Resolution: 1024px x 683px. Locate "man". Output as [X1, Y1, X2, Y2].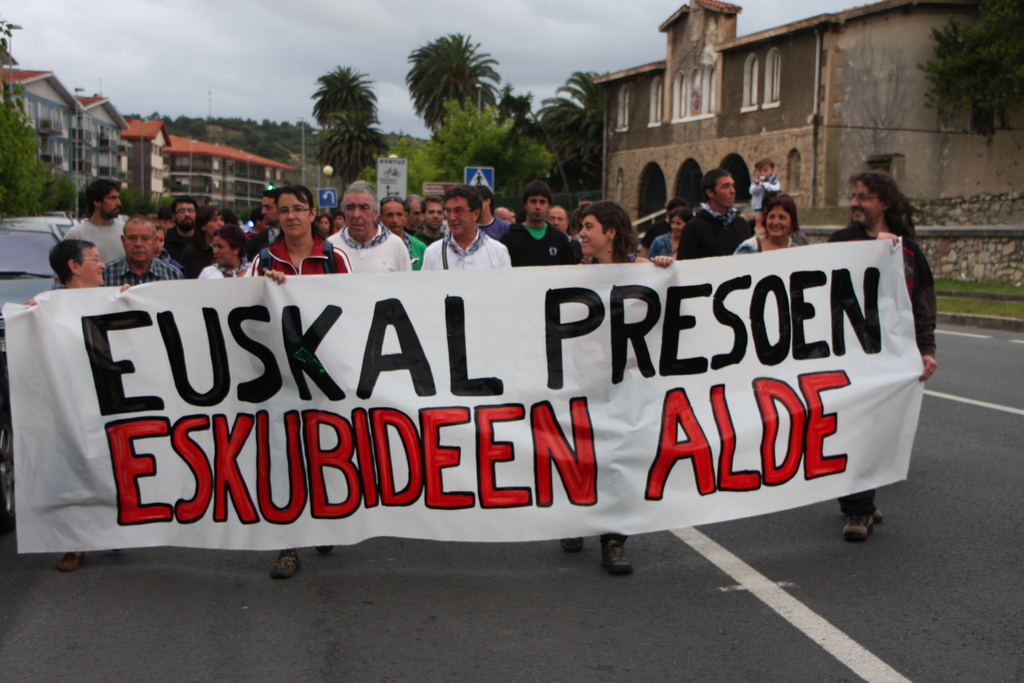
[239, 193, 287, 258].
